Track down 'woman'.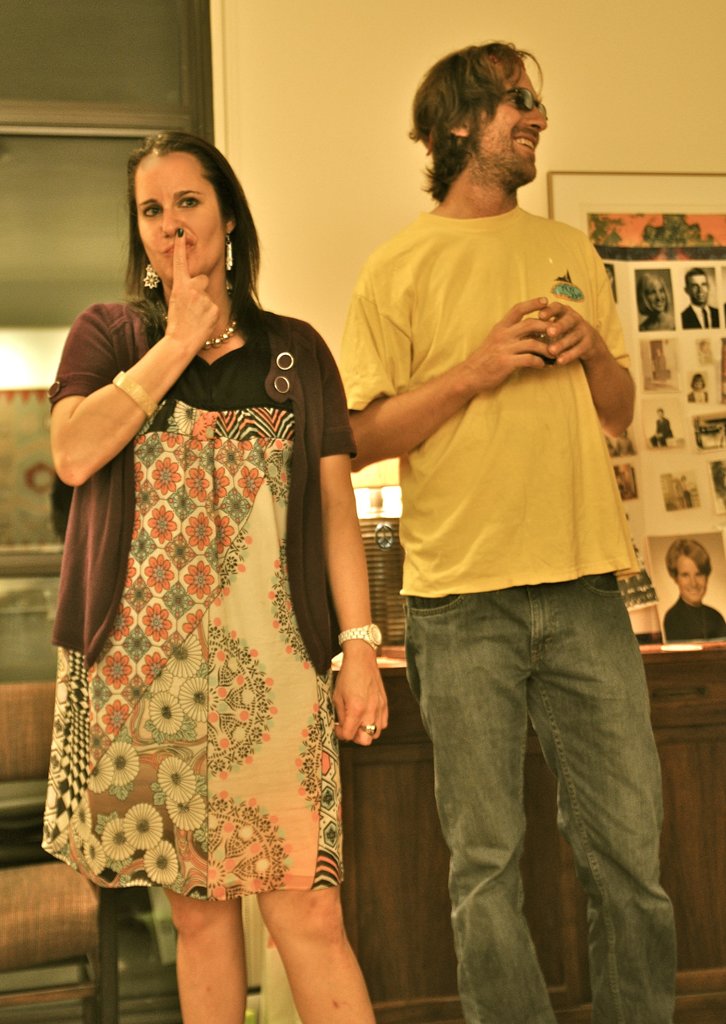
Tracked to (637, 273, 677, 333).
